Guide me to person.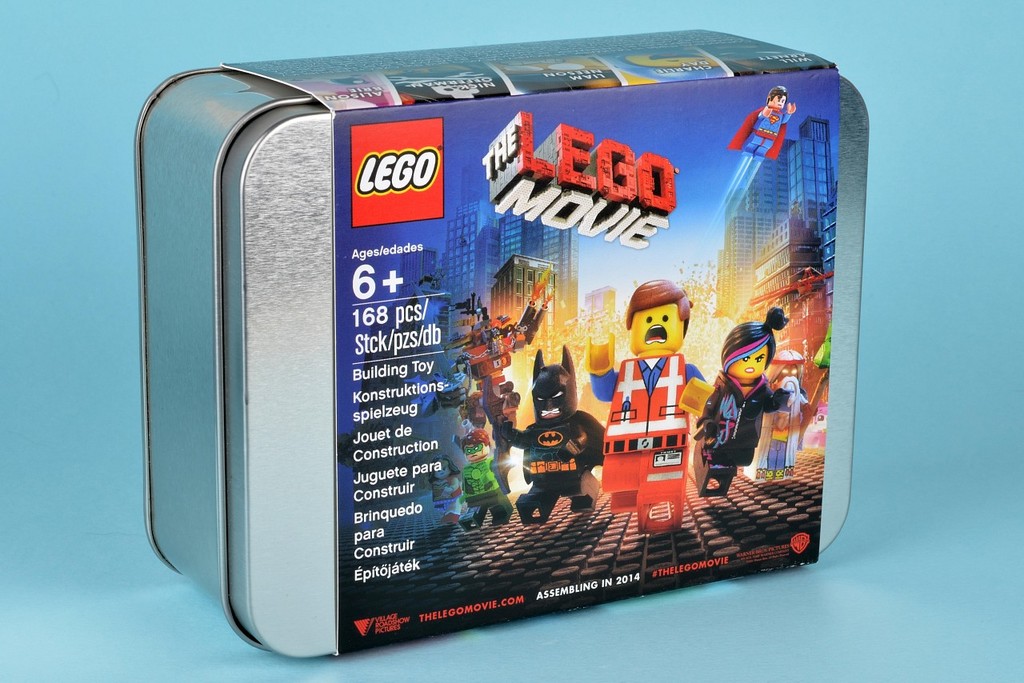
Guidance: [426, 453, 463, 526].
